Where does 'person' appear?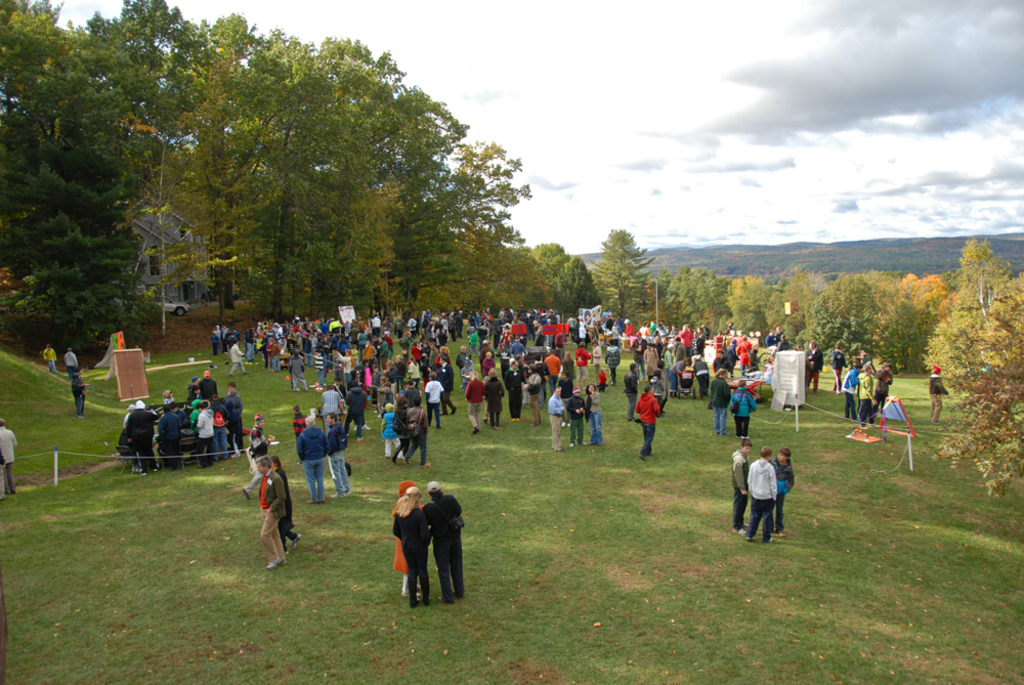
Appears at bbox=(189, 402, 211, 466).
